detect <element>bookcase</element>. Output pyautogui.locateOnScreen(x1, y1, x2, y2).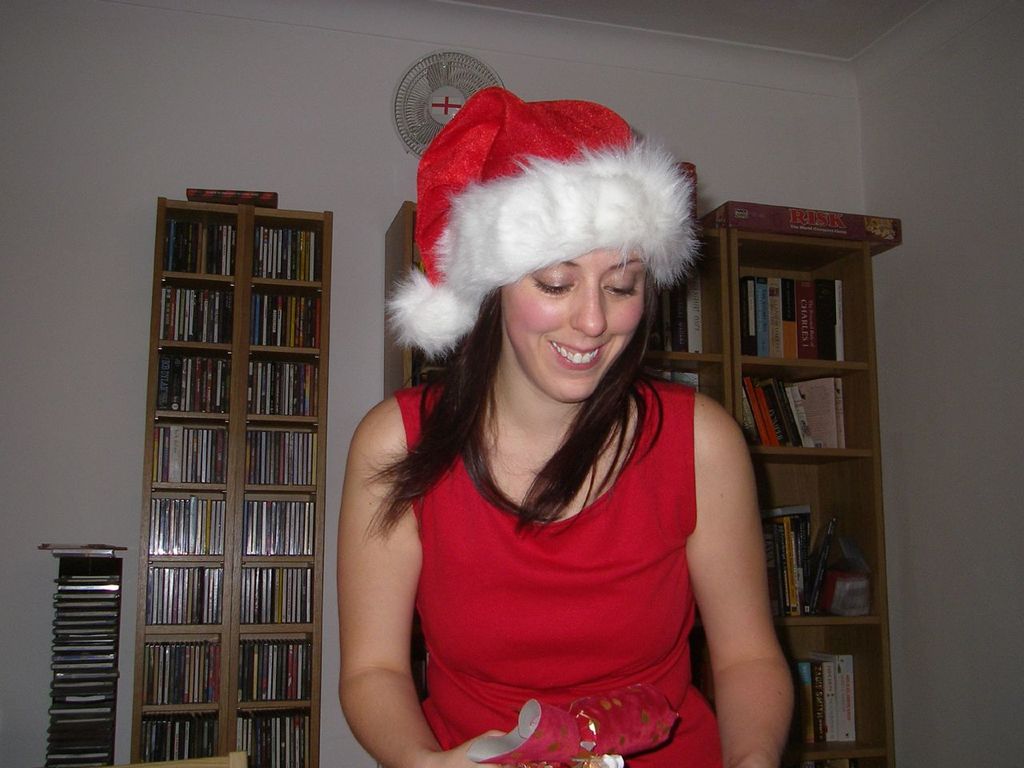
pyautogui.locateOnScreen(130, 198, 334, 767).
